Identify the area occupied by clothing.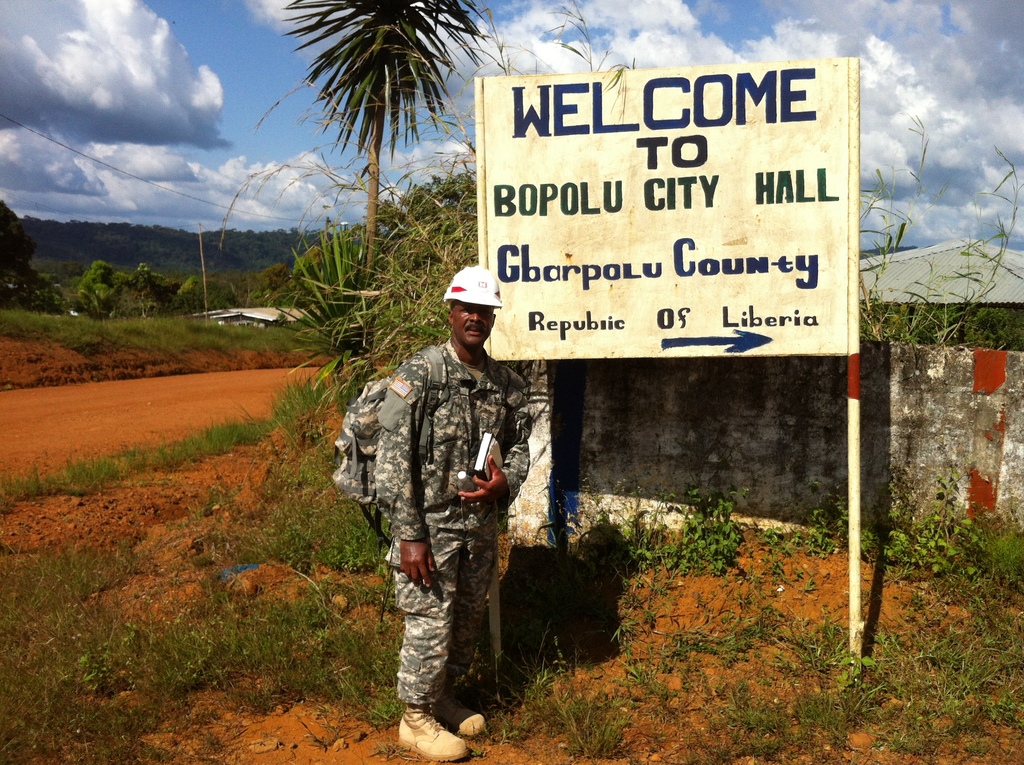
Area: Rect(358, 278, 547, 707).
